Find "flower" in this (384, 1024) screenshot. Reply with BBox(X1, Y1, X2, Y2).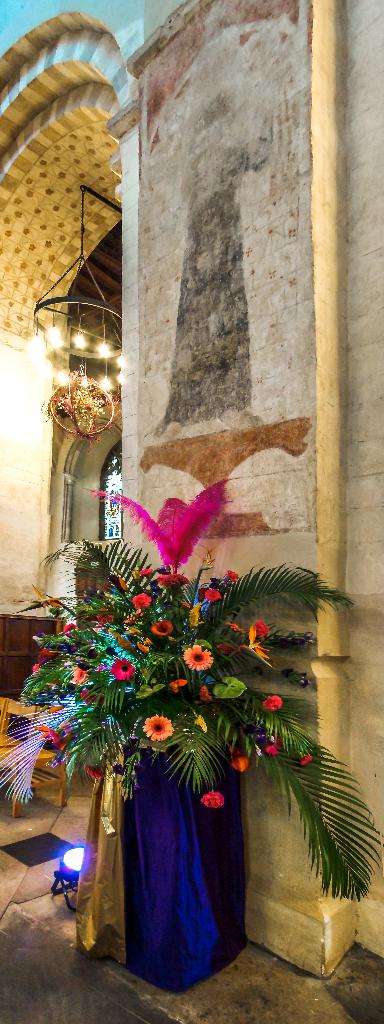
BBox(225, 569, 238, 581).
